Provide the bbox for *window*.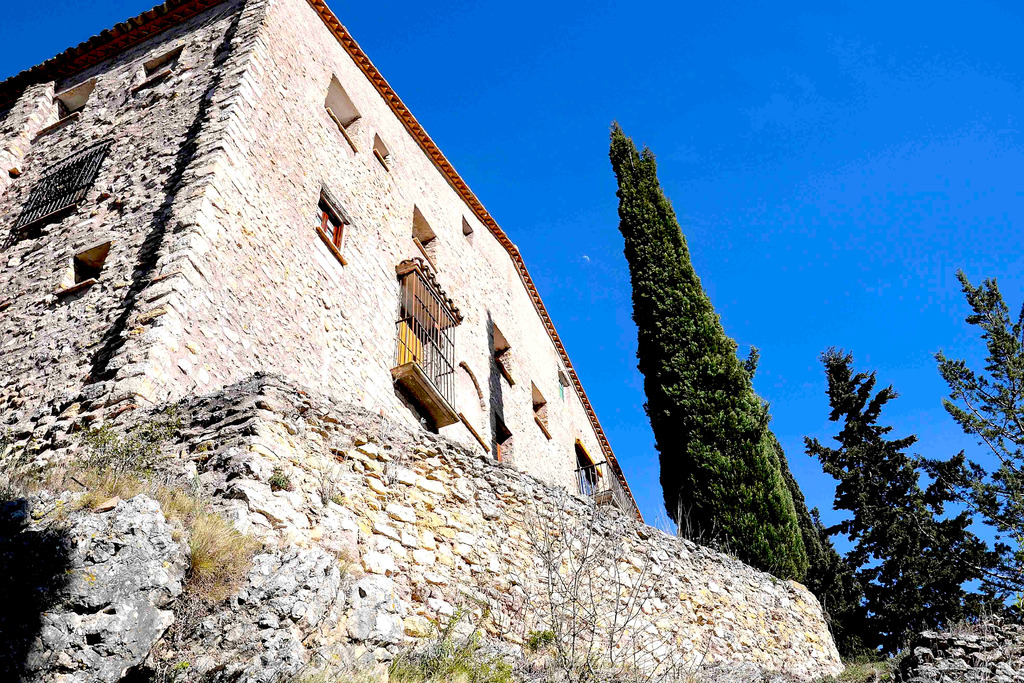
box=[34, 73, 99, 140].
